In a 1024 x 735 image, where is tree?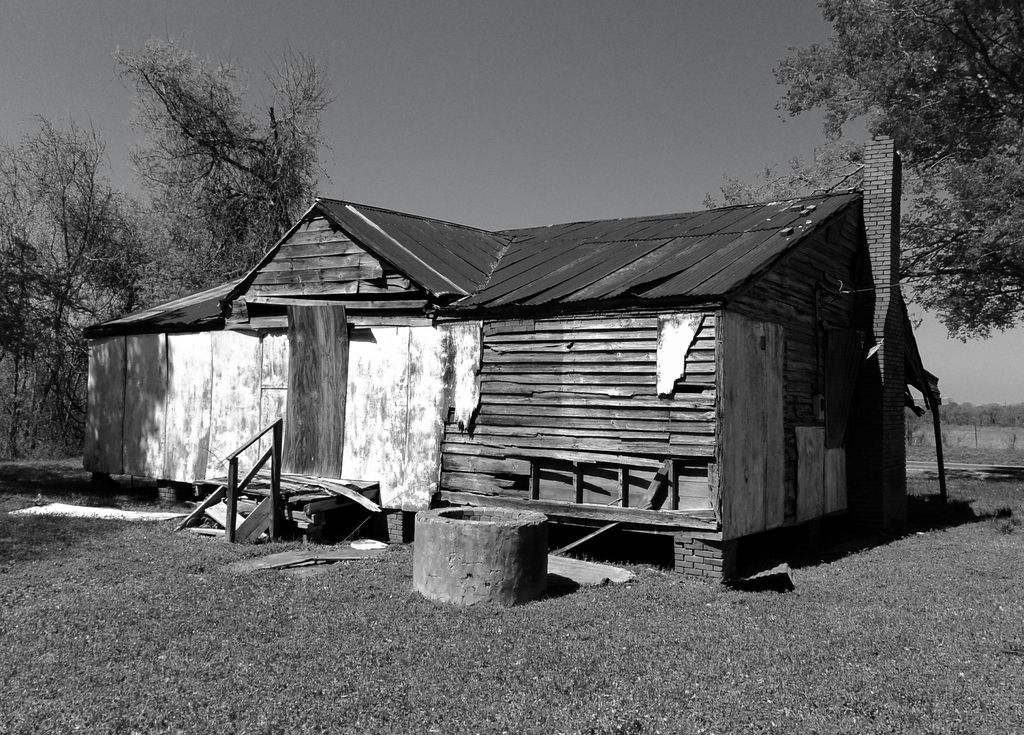
<box>706,1,1021,336</box>.
